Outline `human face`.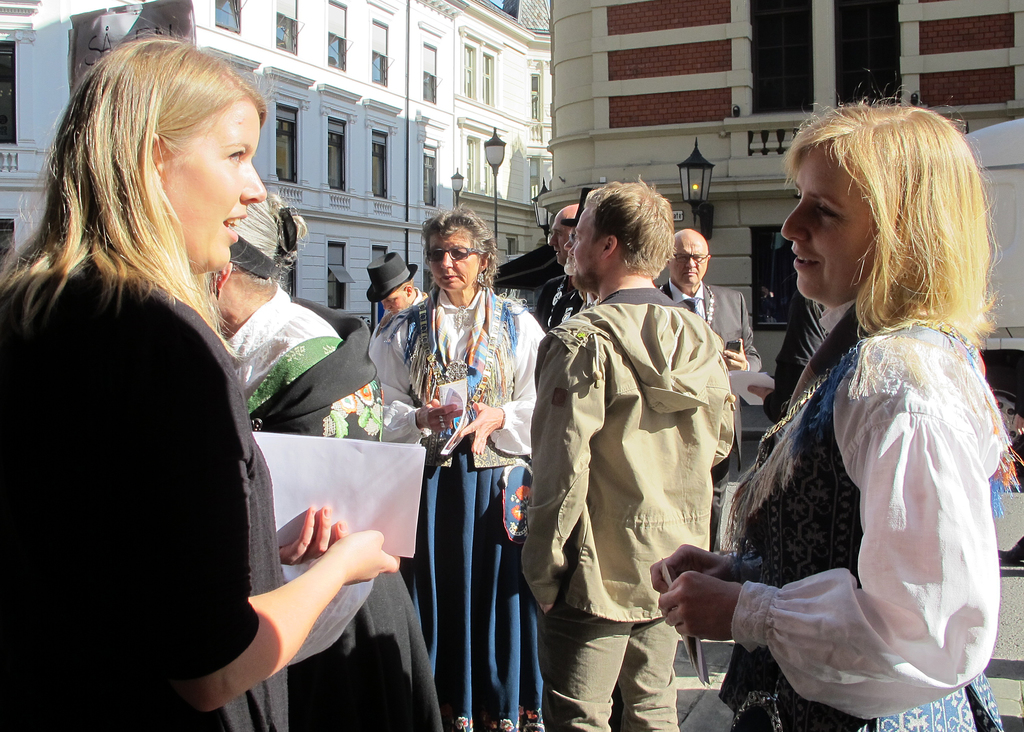
Outline: 158,92,268,276.
